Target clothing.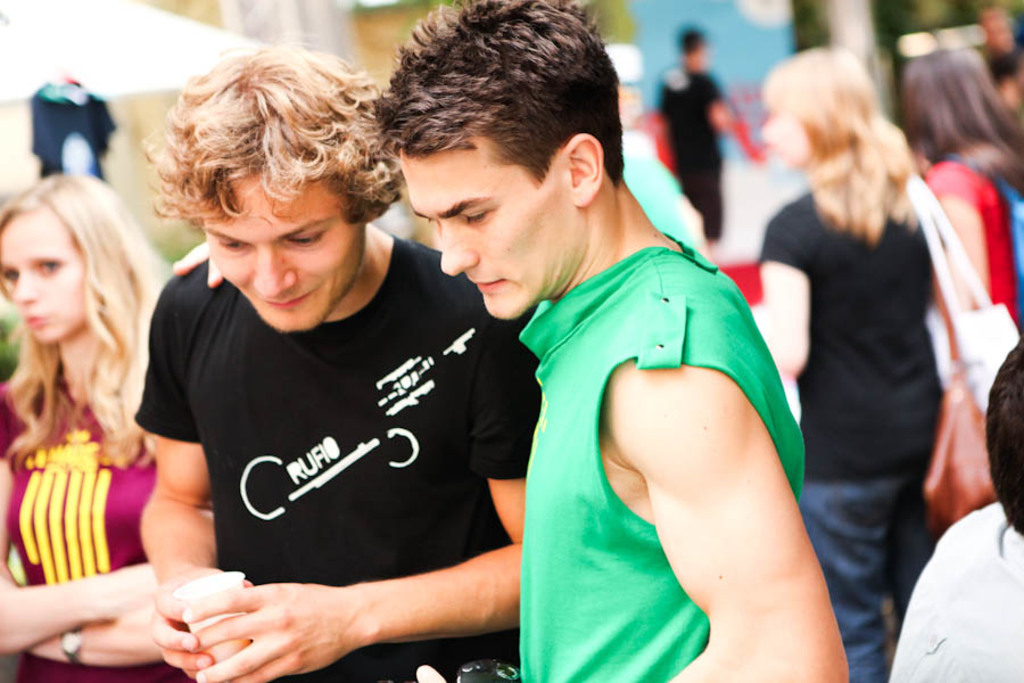
Target region: left=24, top=74, right=110, bottom=174.
